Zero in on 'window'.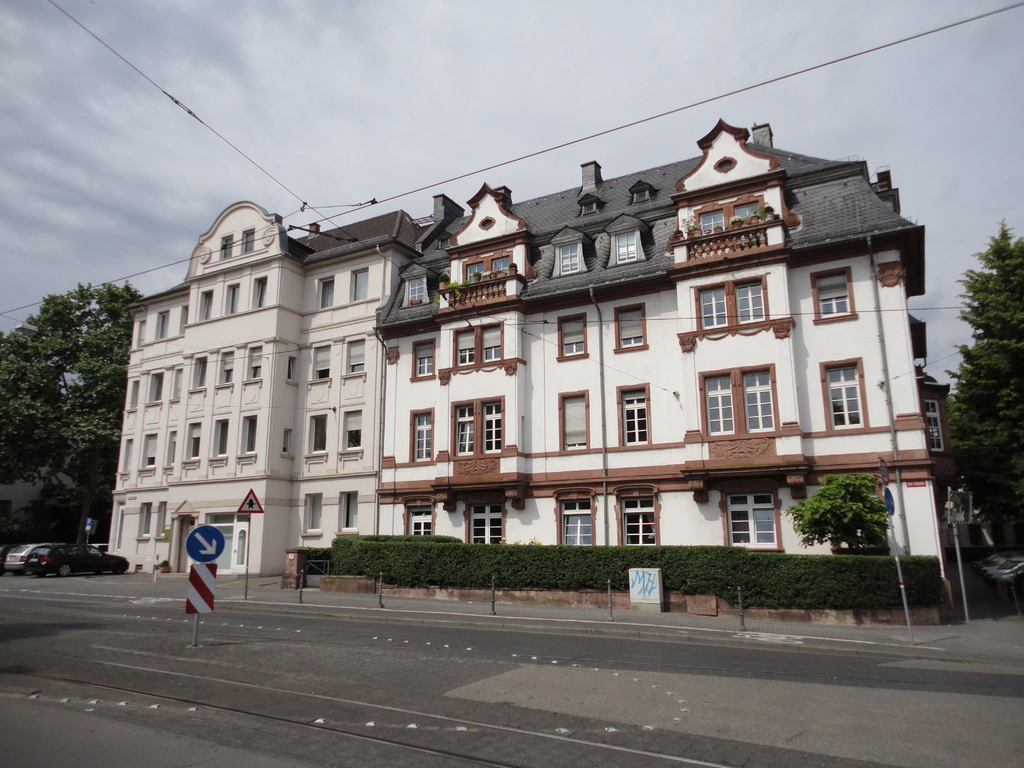
Zeroed in: rect(456, 246, 514, 296).
